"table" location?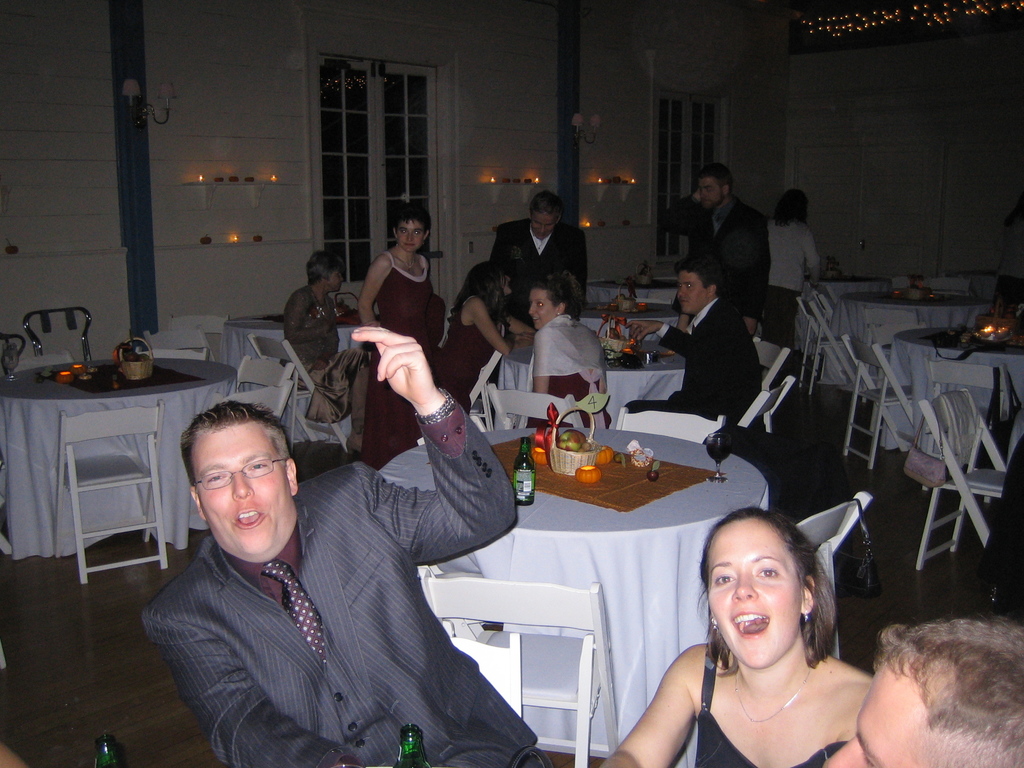
x1=0 y1=358 x2=236 y2=563
